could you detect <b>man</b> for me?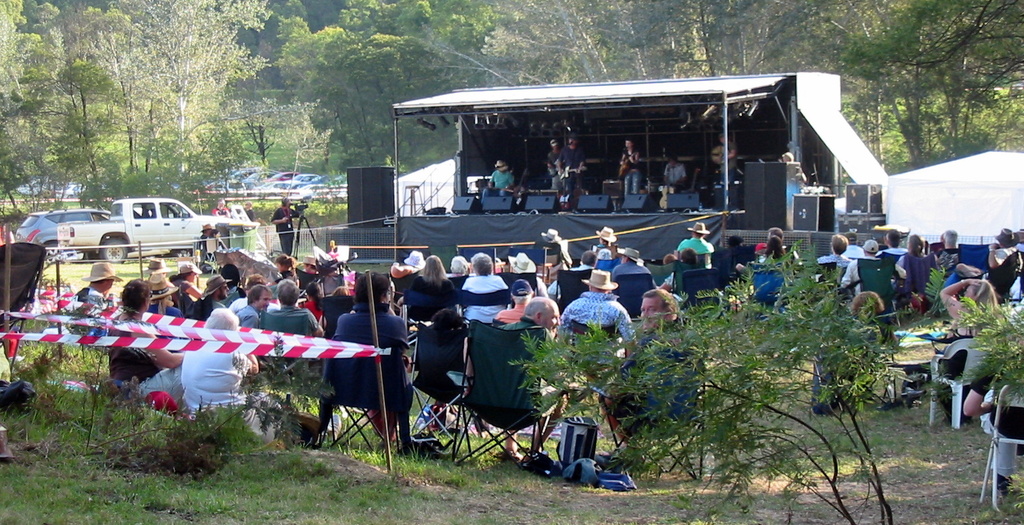
Detection result: box=[882, 226, 908, 279].
